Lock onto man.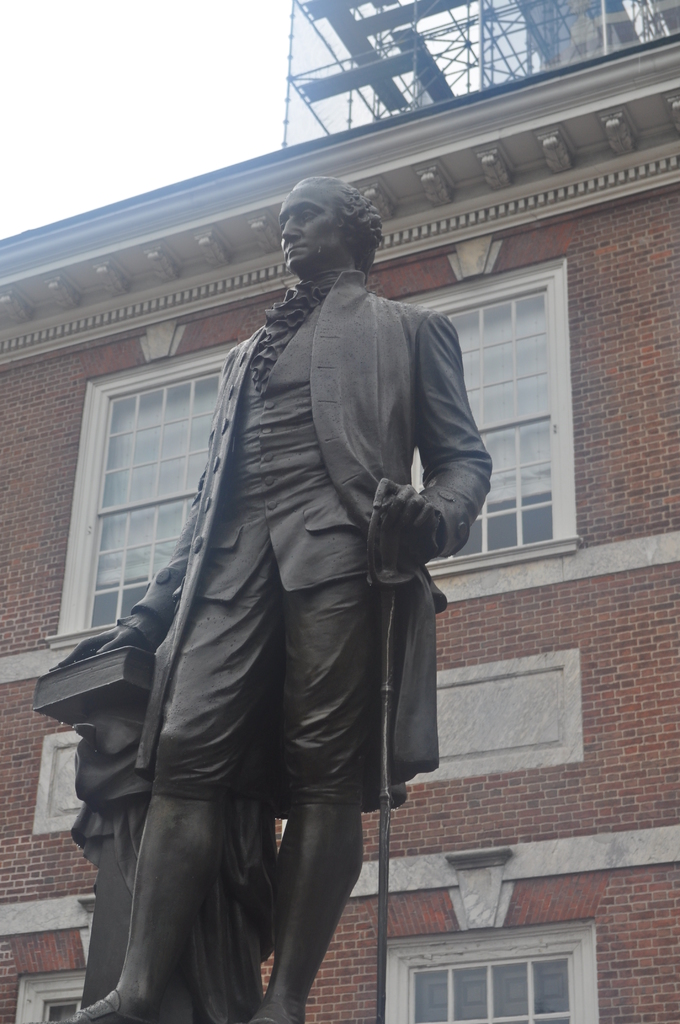
Locked: left=73, top=180, right=482, bottom=1023.
